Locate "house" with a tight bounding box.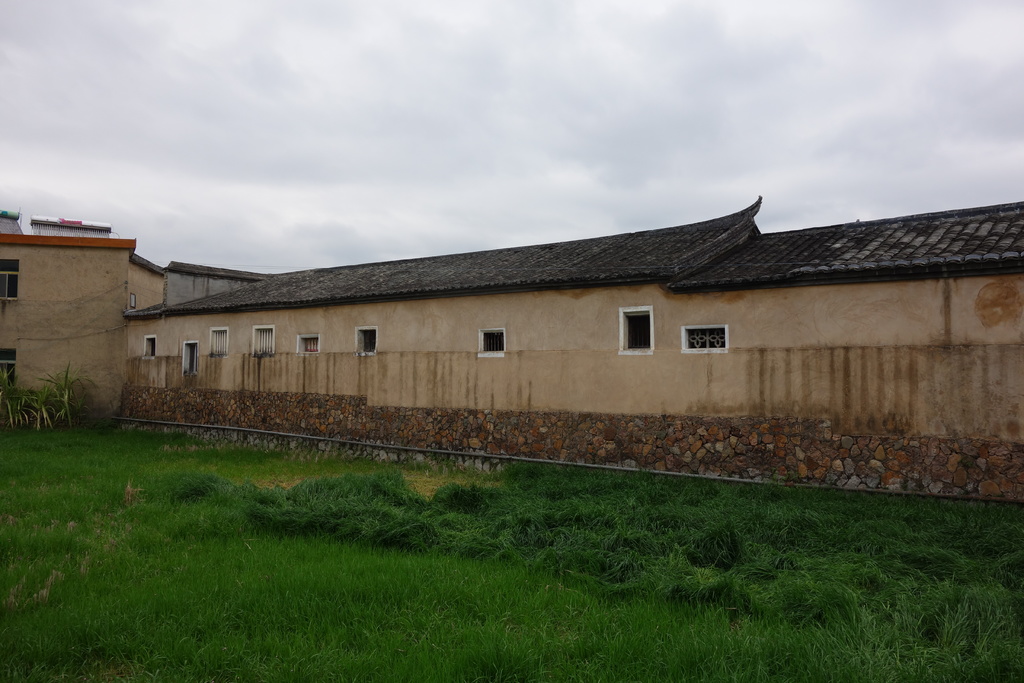
select_region(241, 258, 384, 429).
